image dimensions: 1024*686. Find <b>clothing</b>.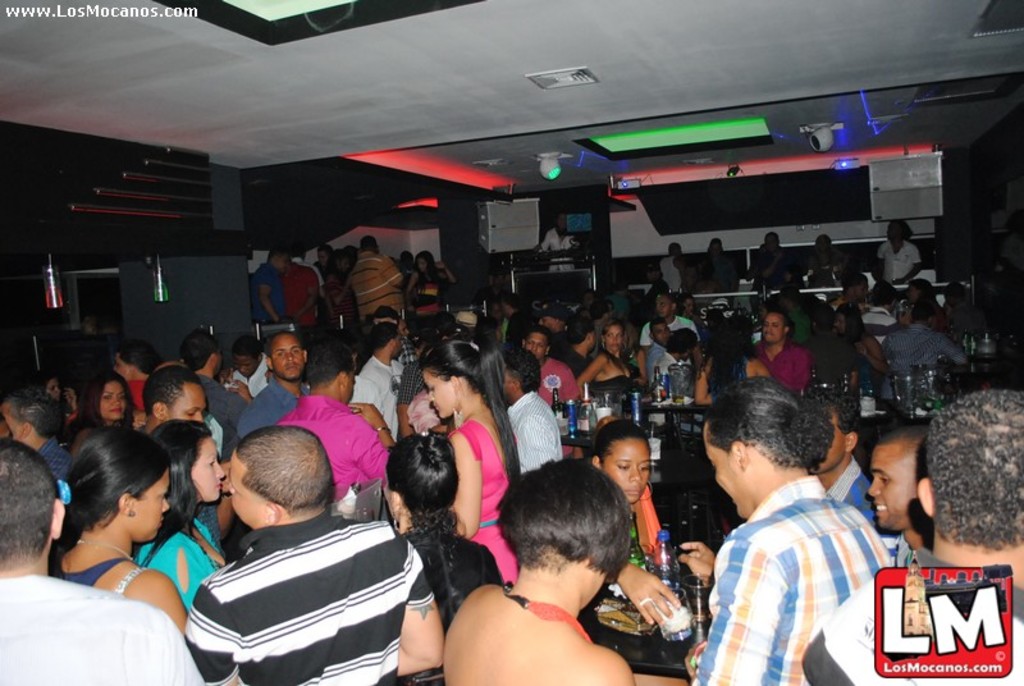
[234, 375, 298, 433].
